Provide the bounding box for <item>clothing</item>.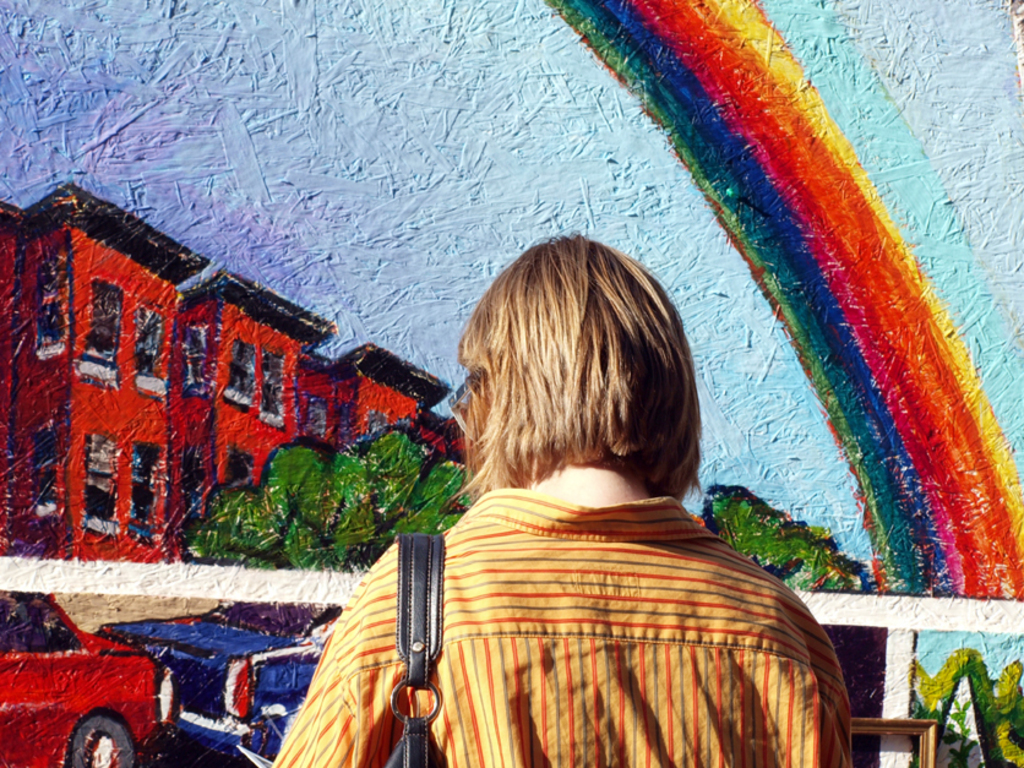
bbox=(267, 486, 855, 767).
